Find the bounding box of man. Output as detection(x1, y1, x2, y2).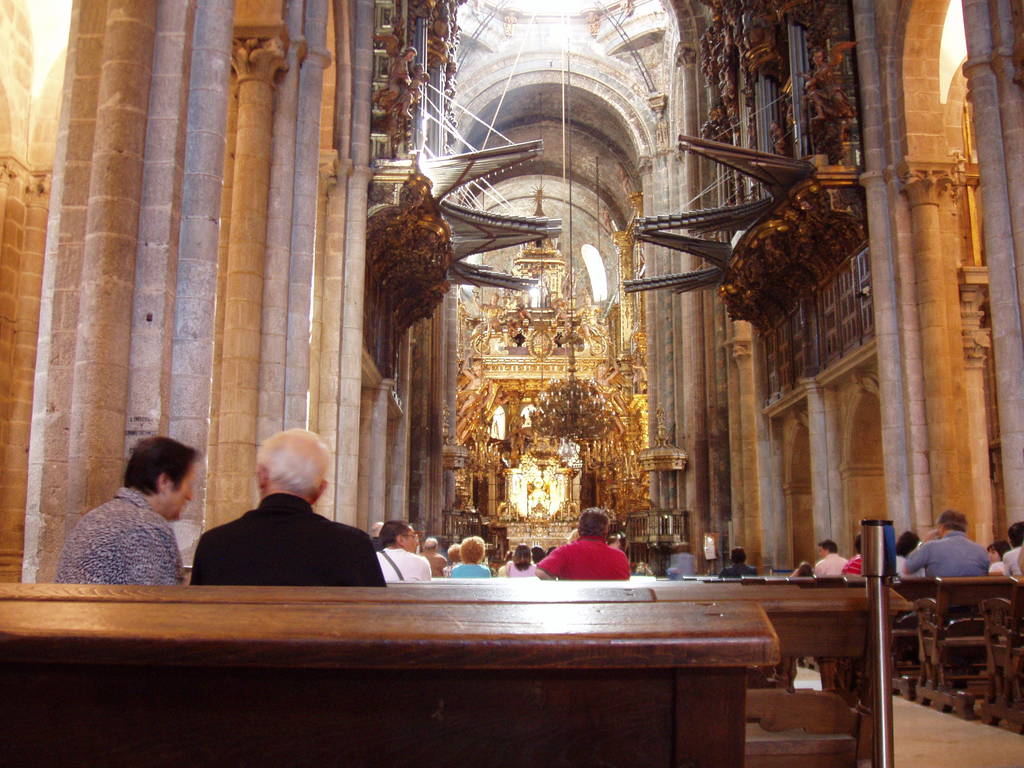
detection(419, 535, 447, 581).
